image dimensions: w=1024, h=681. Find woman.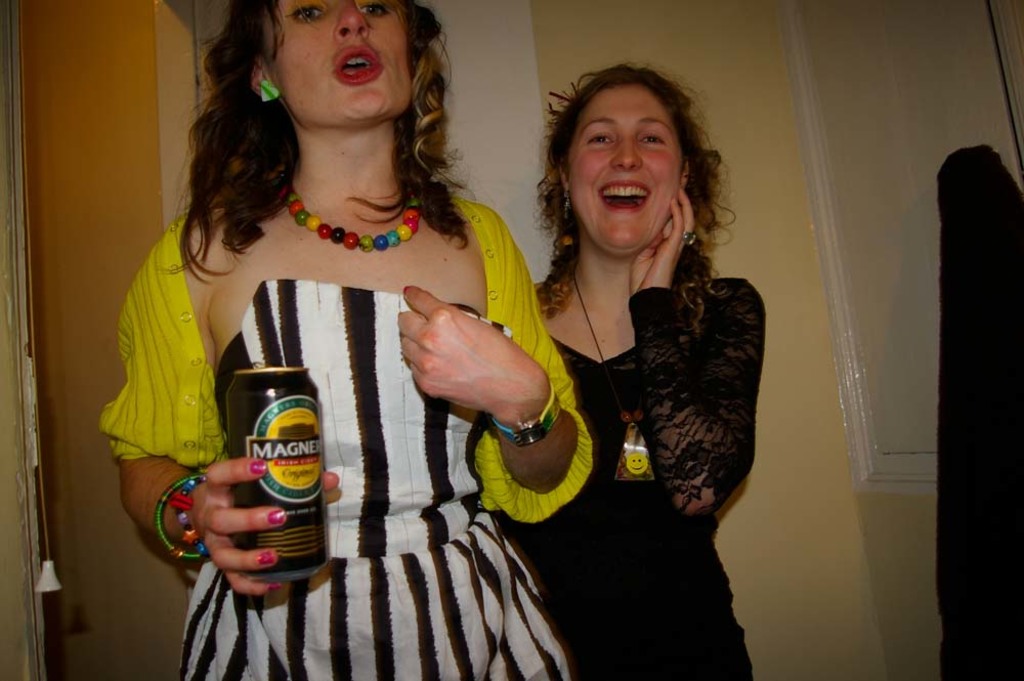
[477, 62, 772, 637].
